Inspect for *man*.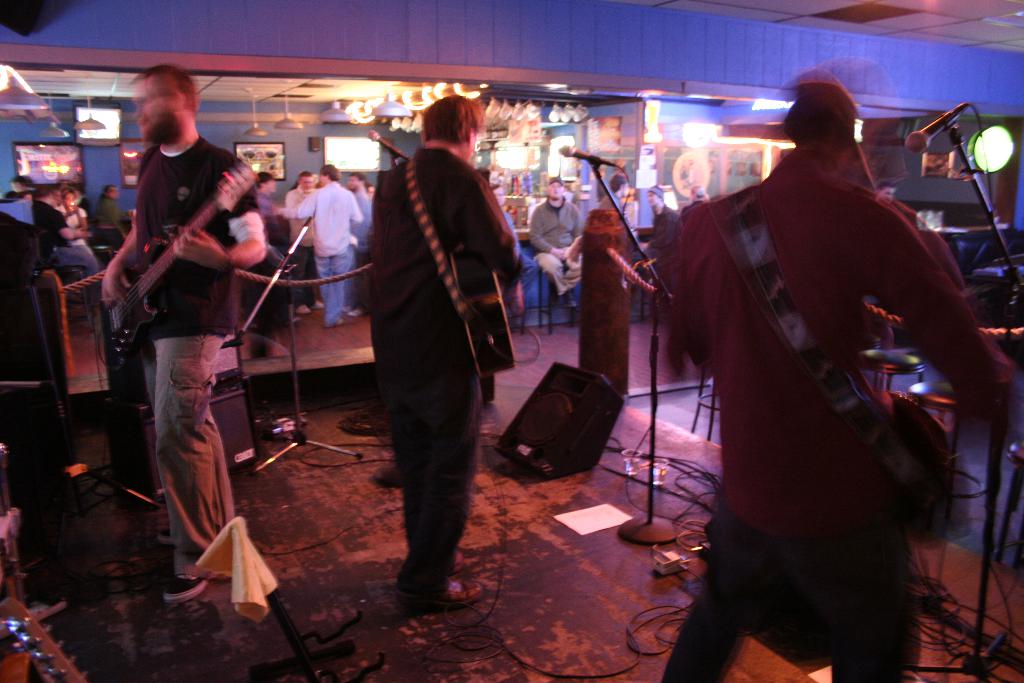
Inspection: (360, 94, 521, 607).
